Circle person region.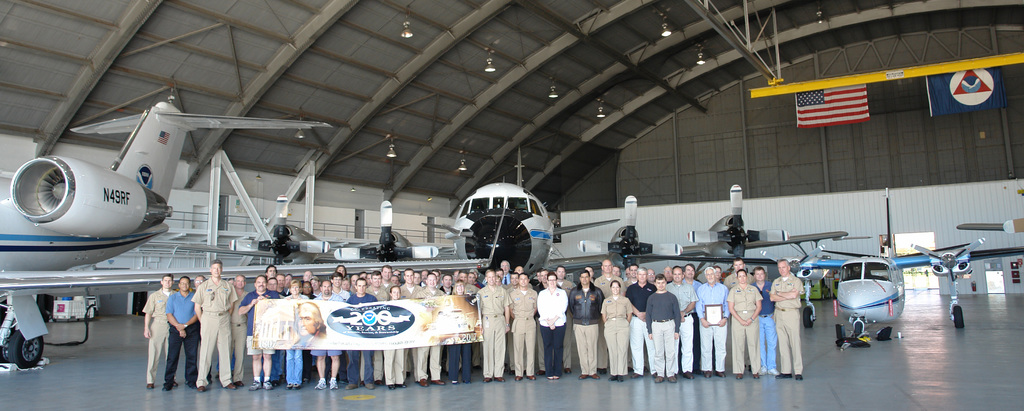
Region: [x1=644, y1=270, x2=686, y2=384].
